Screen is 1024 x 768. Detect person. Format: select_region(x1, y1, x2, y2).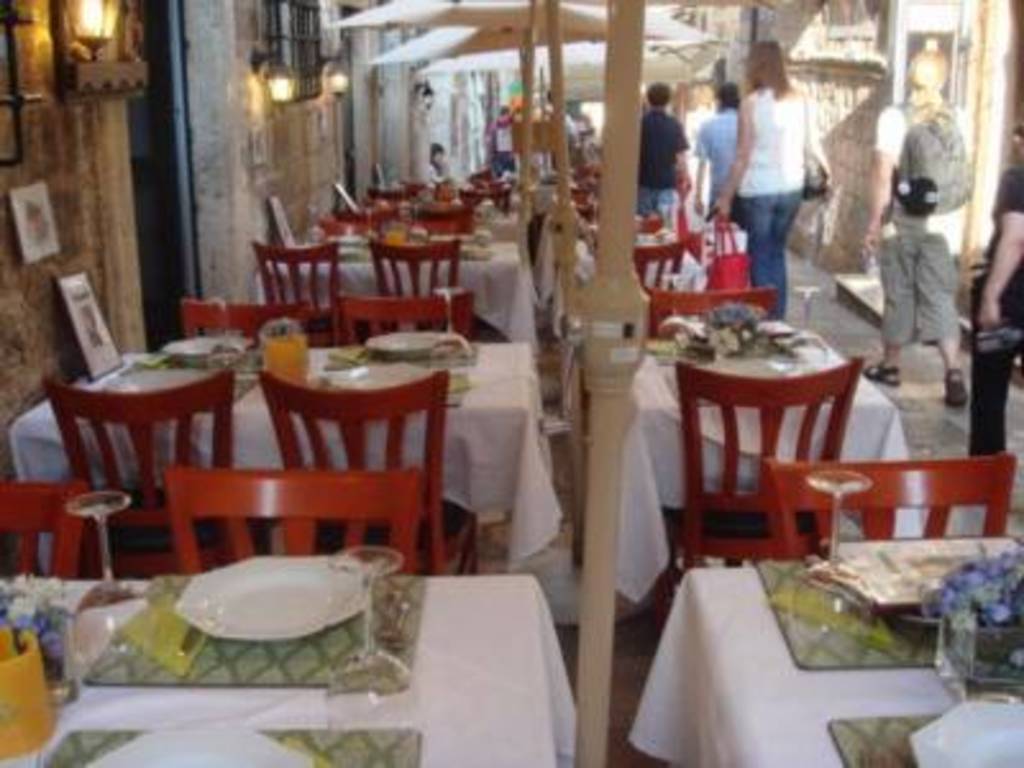
select_region(486, 100, 525, 200).
